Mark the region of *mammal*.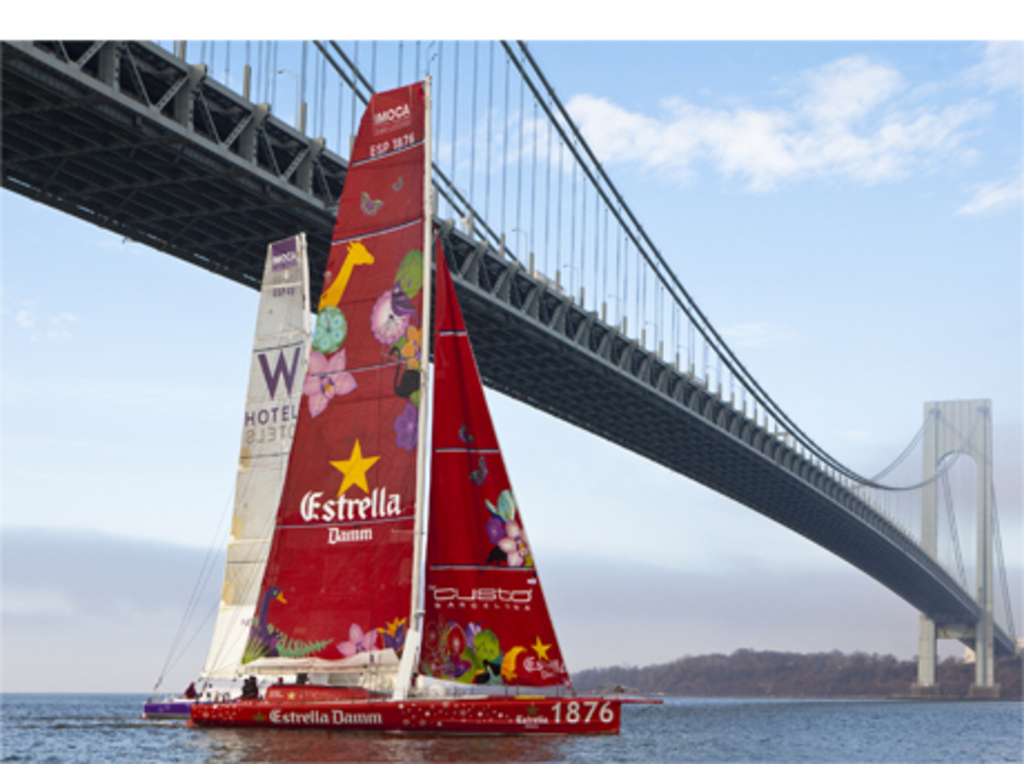
Region: 467 659 490 688.
